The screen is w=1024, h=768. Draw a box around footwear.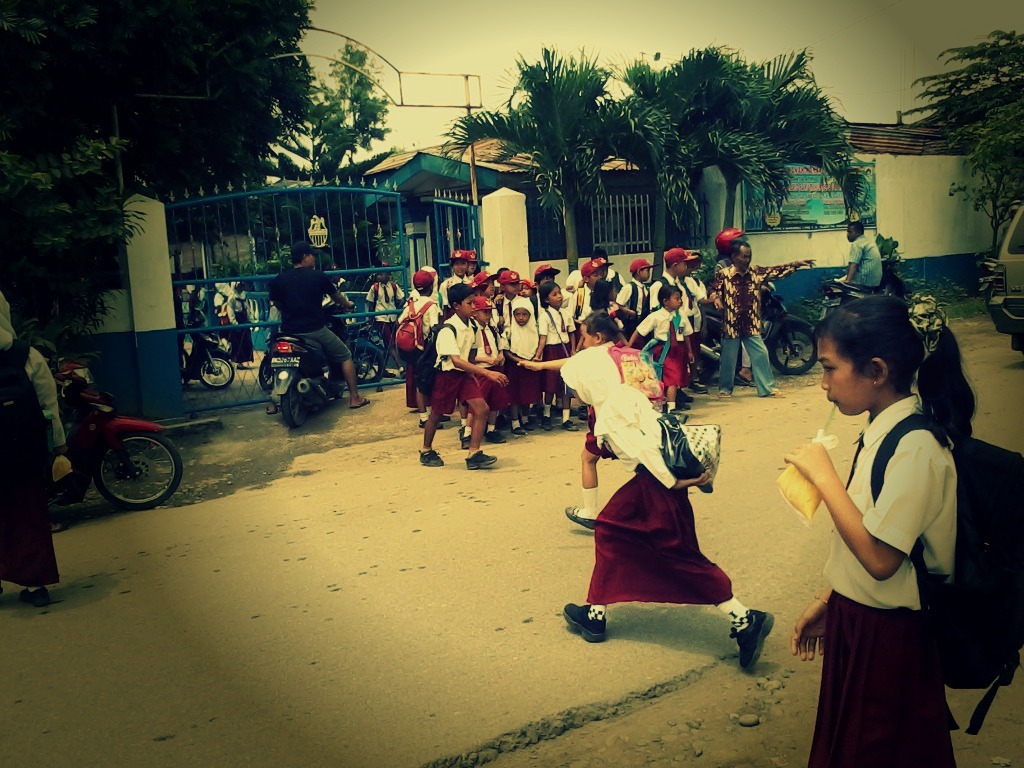
[x1=580, y1=405, x2=588, y2=422].
